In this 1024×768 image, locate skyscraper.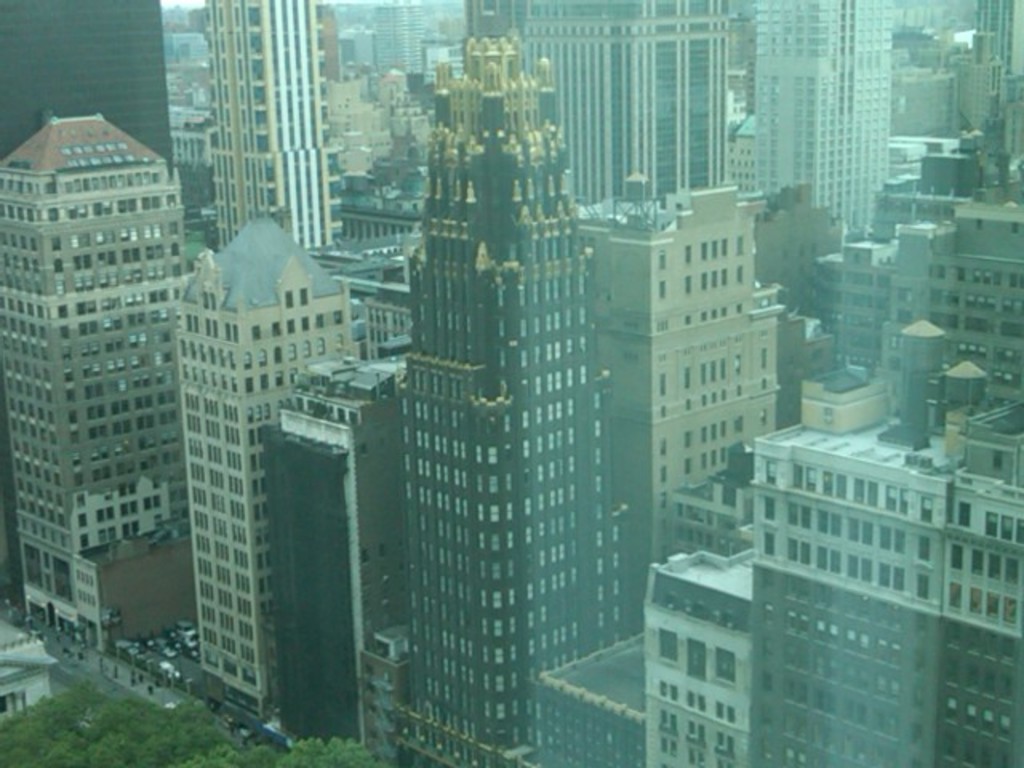
Bounding box: [left=397, top=35, right=619, bottom=766].
